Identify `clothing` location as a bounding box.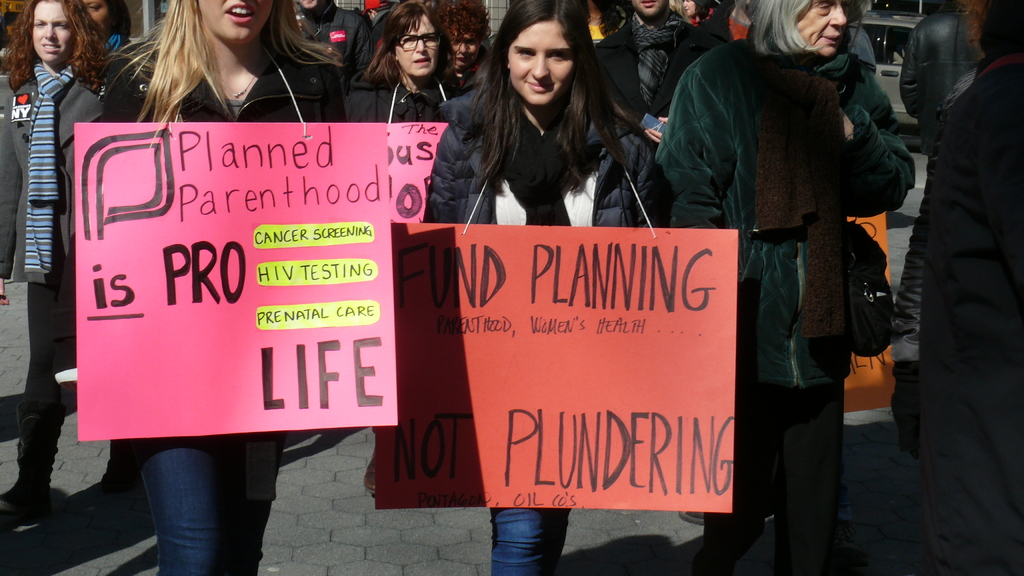
bbox=(417, 69, 673, 575).
